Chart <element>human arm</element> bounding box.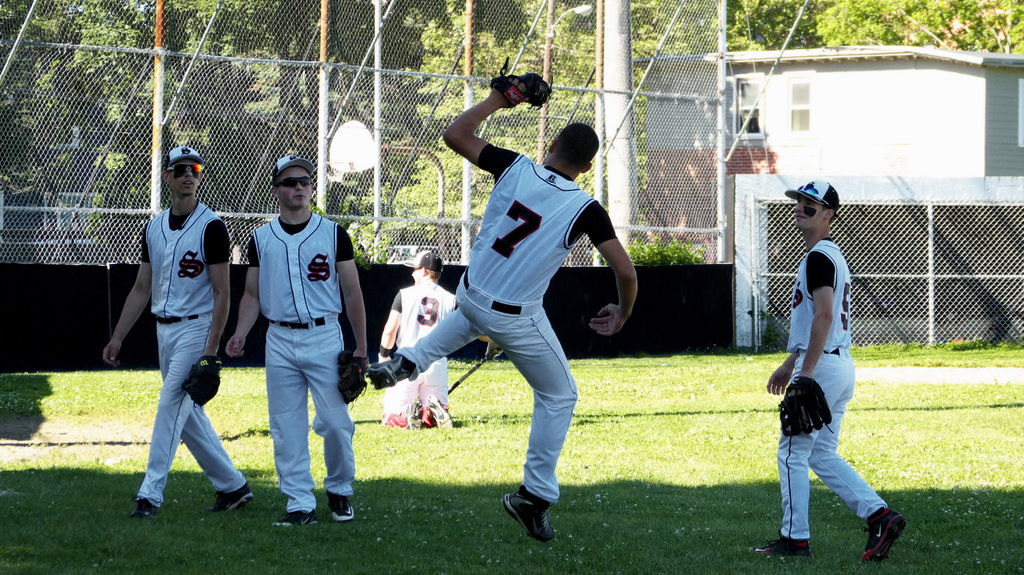
Charted: box(762, 347, 804, 402).
